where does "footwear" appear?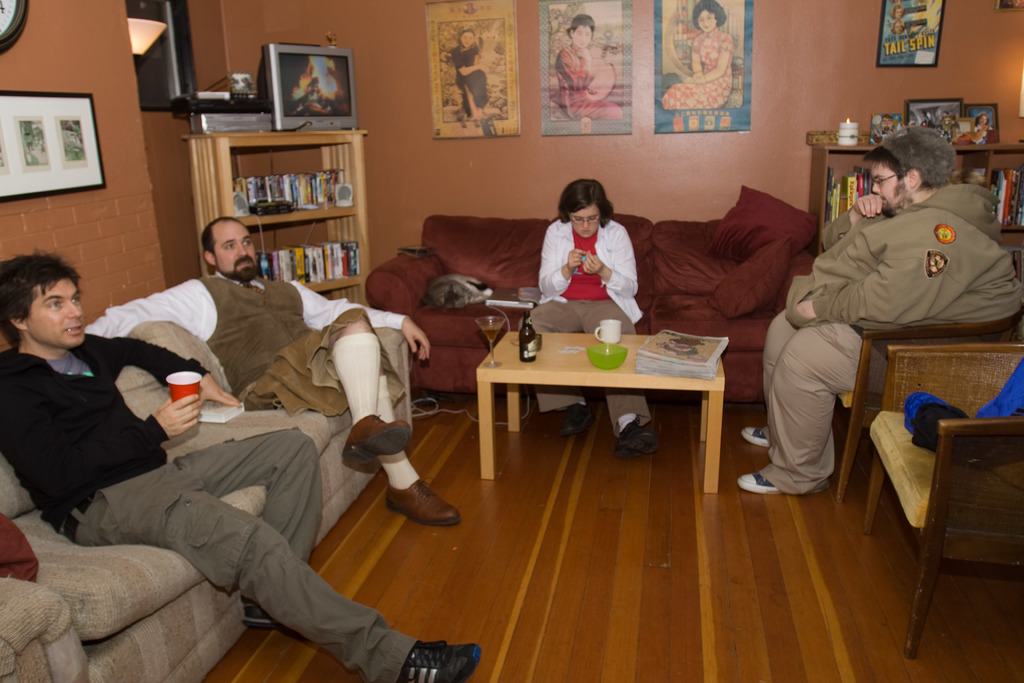
Appears at [244, 611, 282, 630].
